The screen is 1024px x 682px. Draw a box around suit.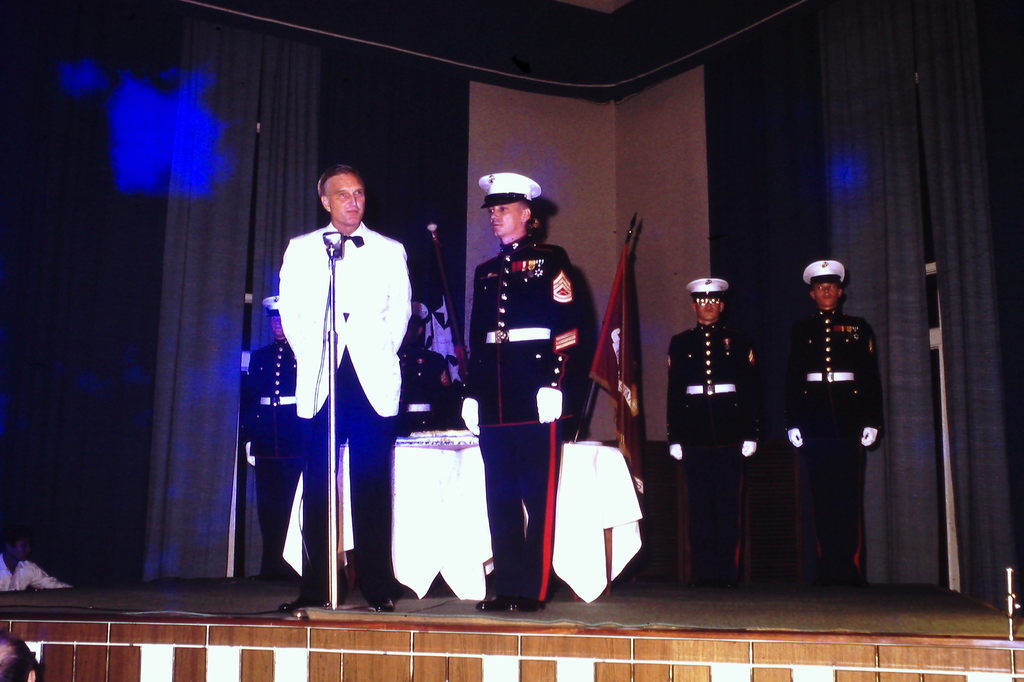
bbox=[396, 347, 454, 430].
